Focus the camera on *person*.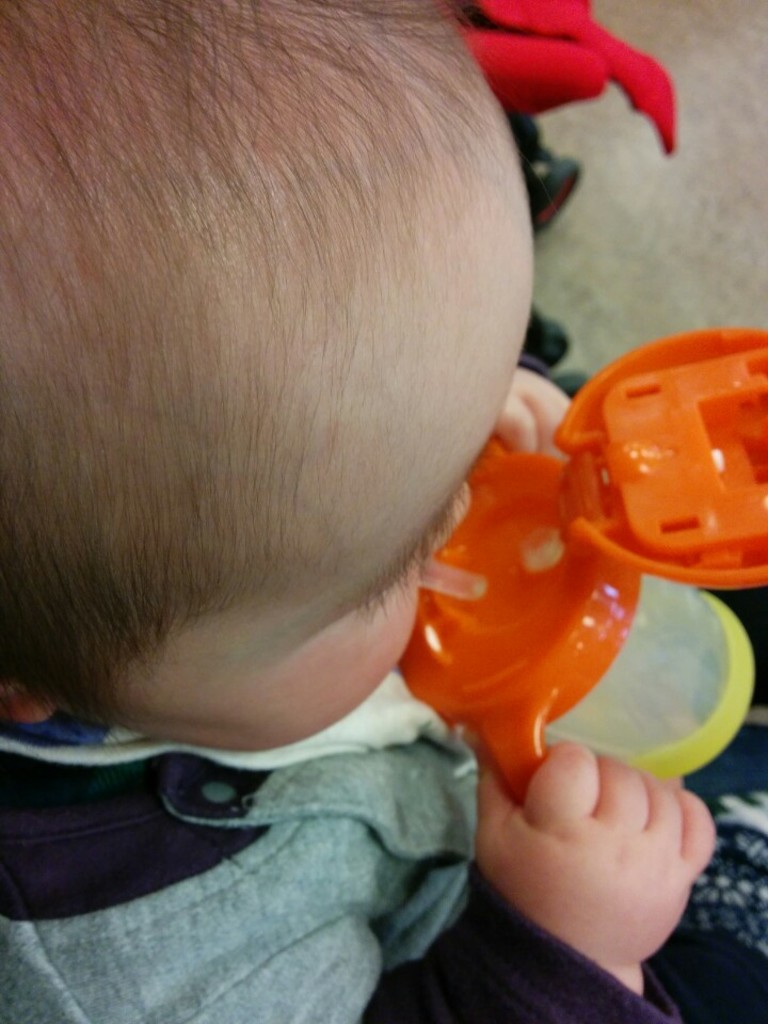
Focus region: bbox=(0, 0, 716, 1023).
